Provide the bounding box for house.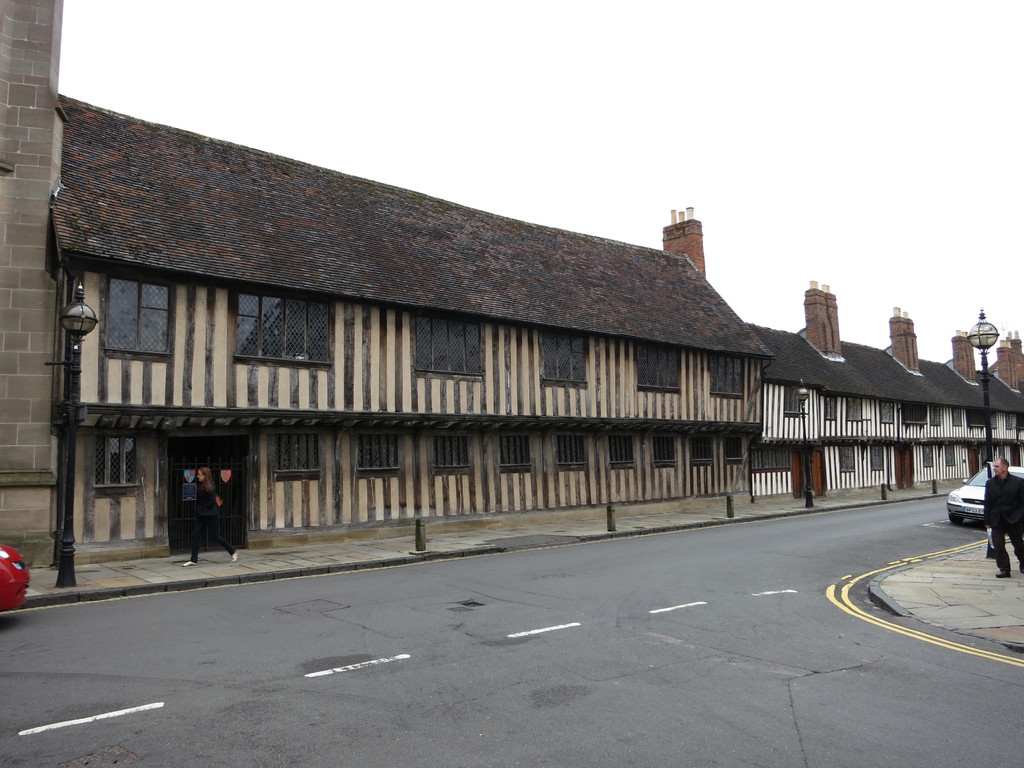
x1=35 y1=72 x2=938 y2=566.
